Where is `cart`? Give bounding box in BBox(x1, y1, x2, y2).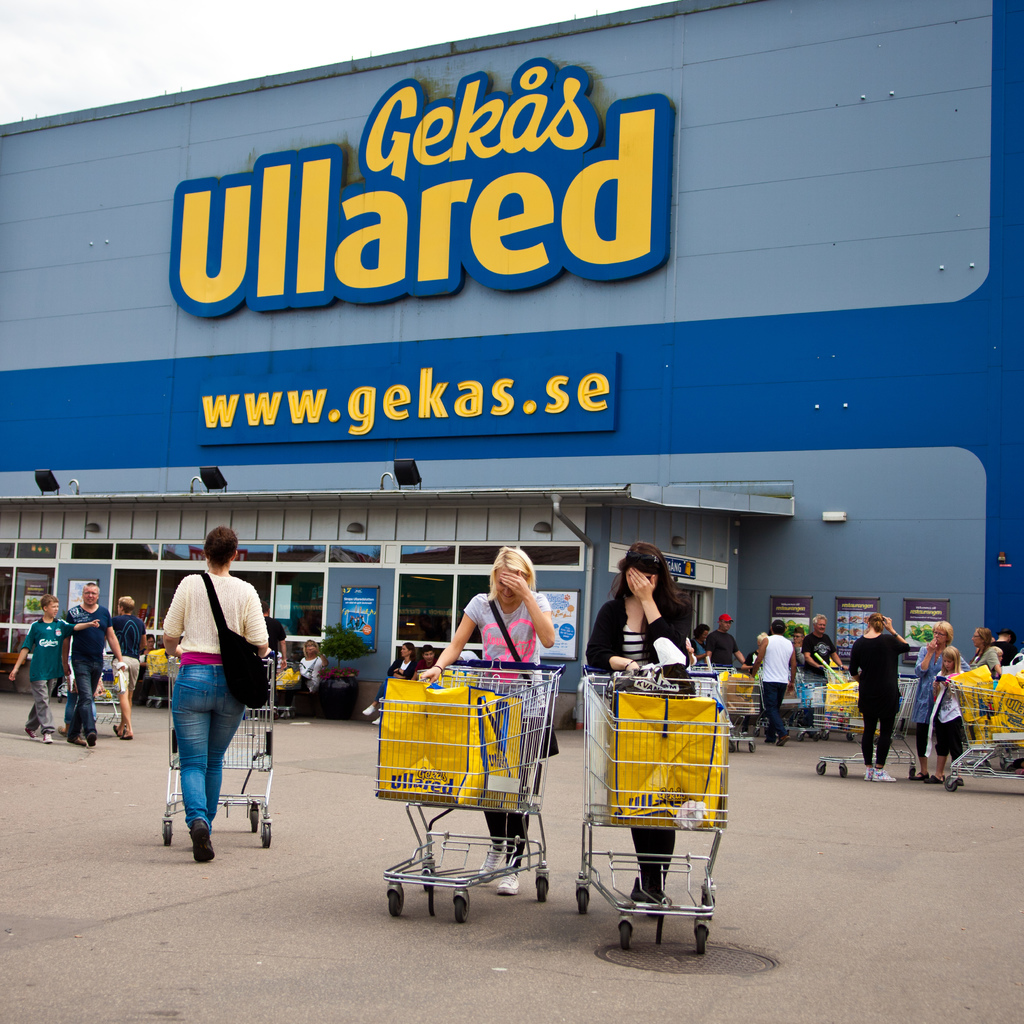
BBox(373, 655, 573, 927).
